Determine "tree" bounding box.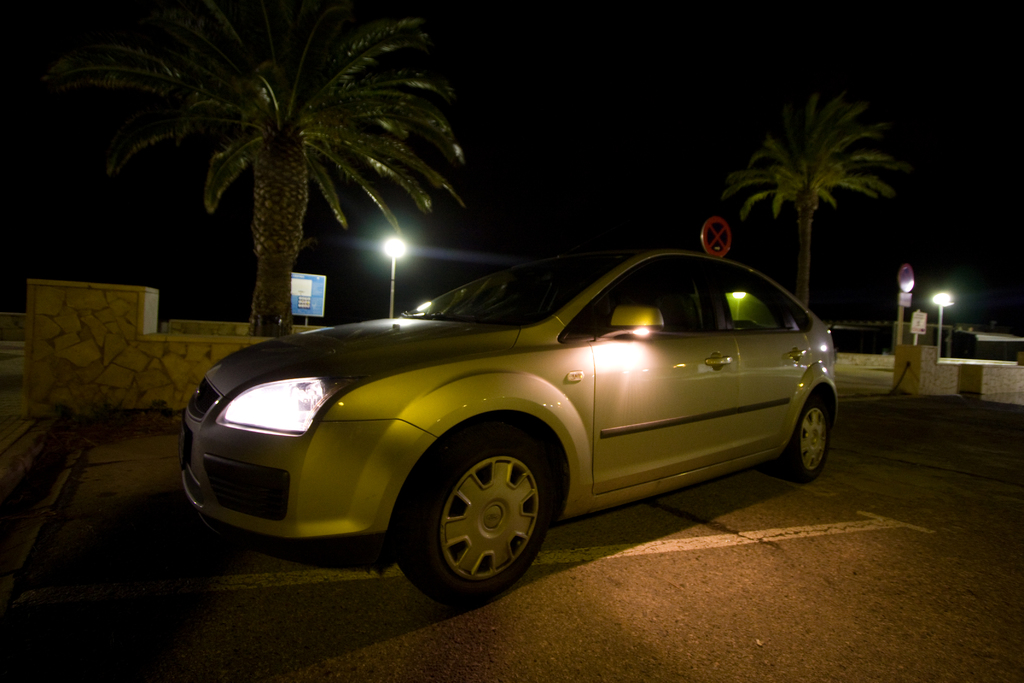
Determined: select_region(42, 0, 465, 336).
